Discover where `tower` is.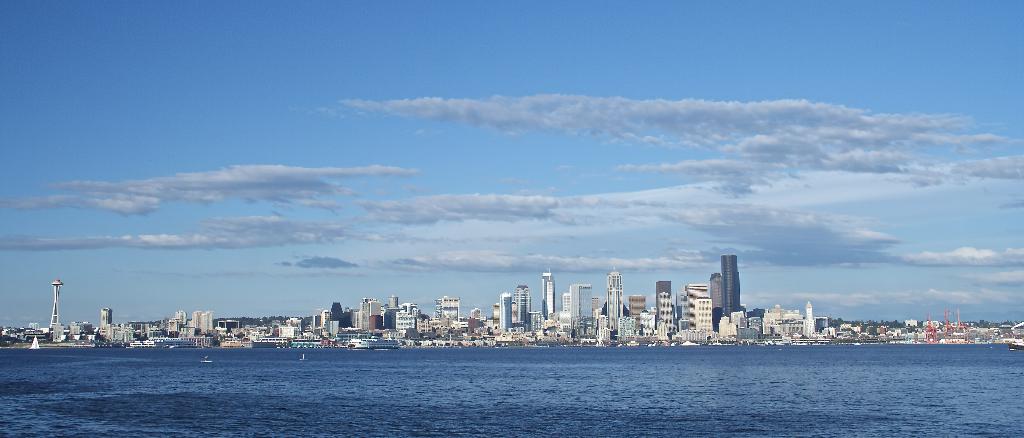
Discovered at bbox=(389, 294, 399, 315).
